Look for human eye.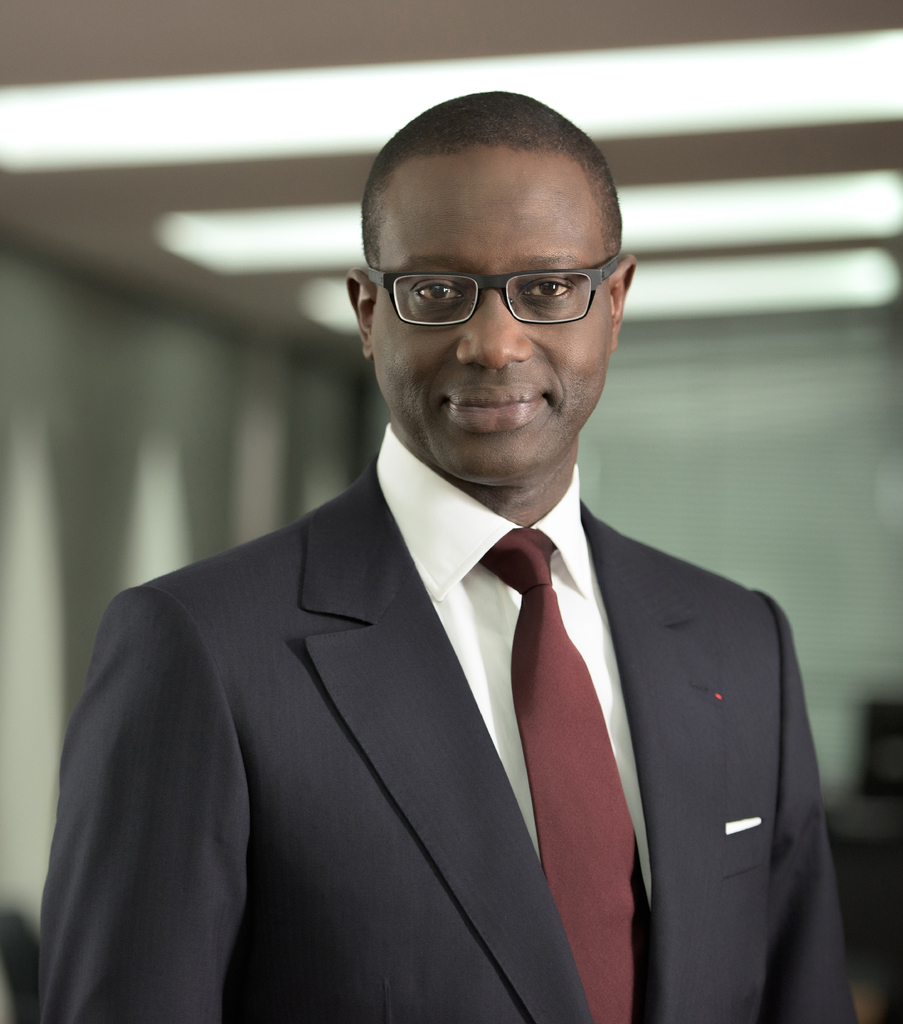
Found: {"x1": 411, "y1": 275, "x2": 467, "y2": 314}.
